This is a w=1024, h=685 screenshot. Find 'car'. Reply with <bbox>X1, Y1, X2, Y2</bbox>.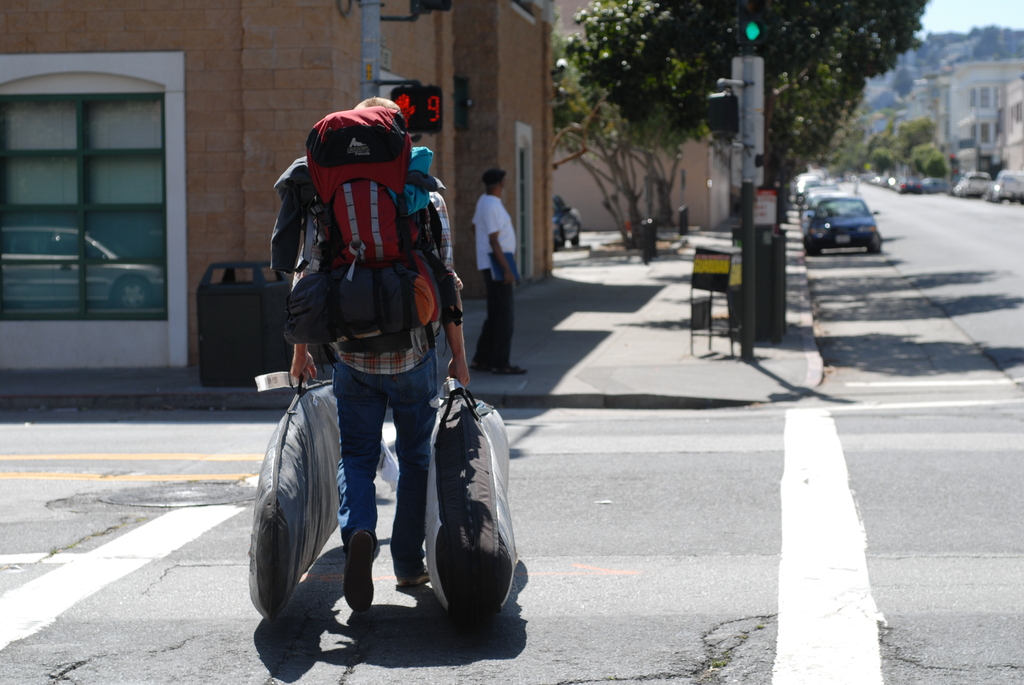
<bbox>556, 192, 584, 244</bbox>.
